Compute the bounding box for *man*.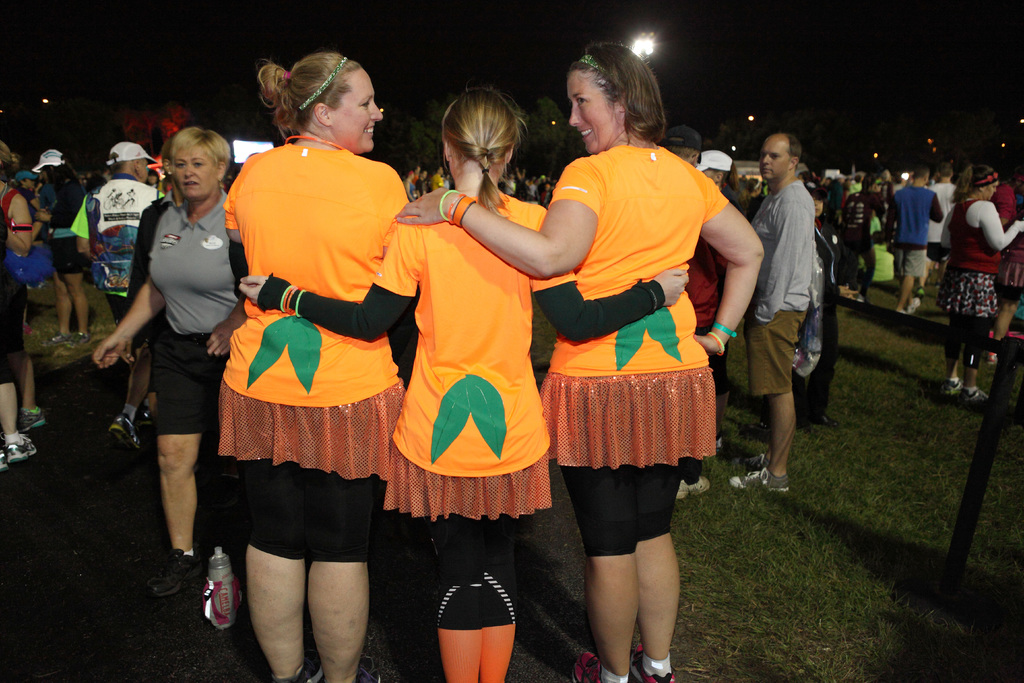
916 163 957 299.
